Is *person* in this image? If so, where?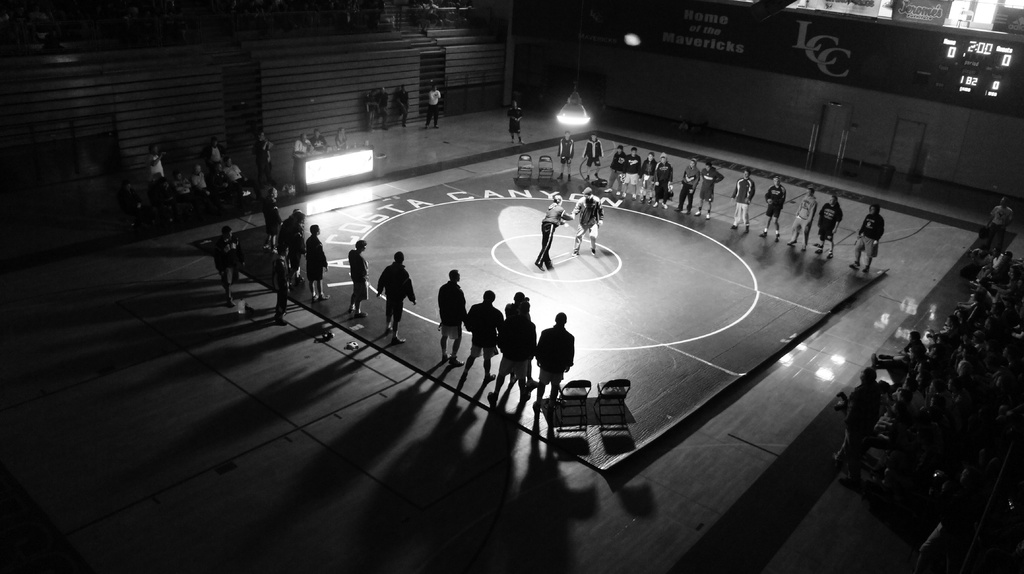
Yes, at BBox(675, 155, 695, 213).
